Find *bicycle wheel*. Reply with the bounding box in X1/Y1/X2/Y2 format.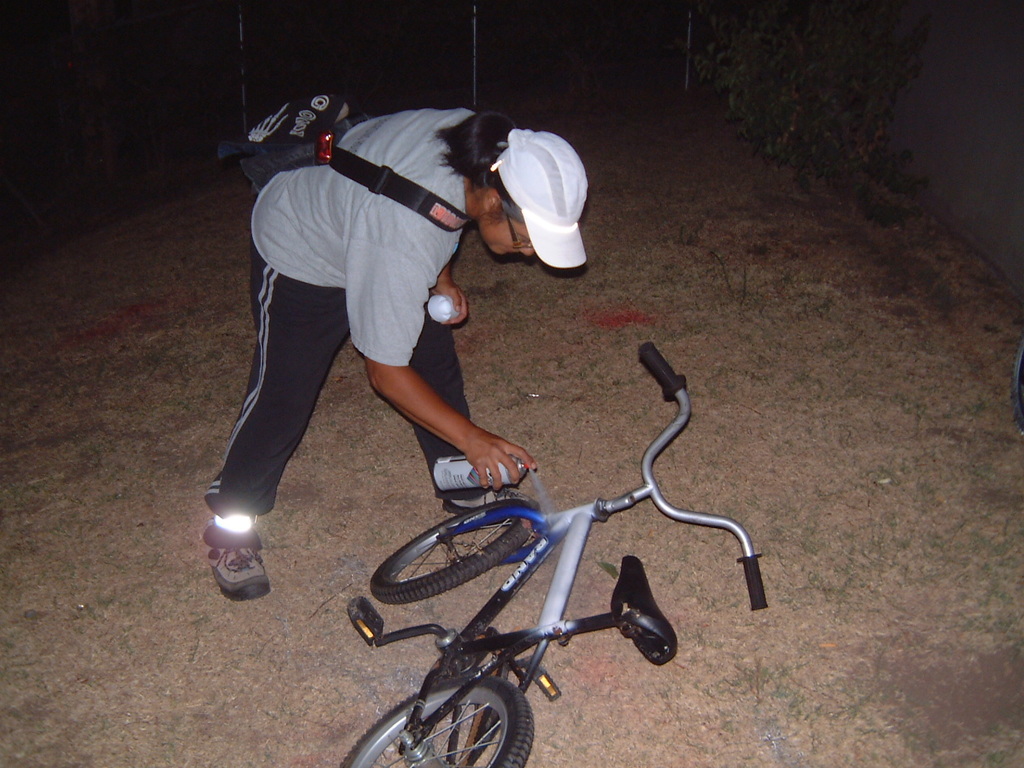
373/494/542/602.
